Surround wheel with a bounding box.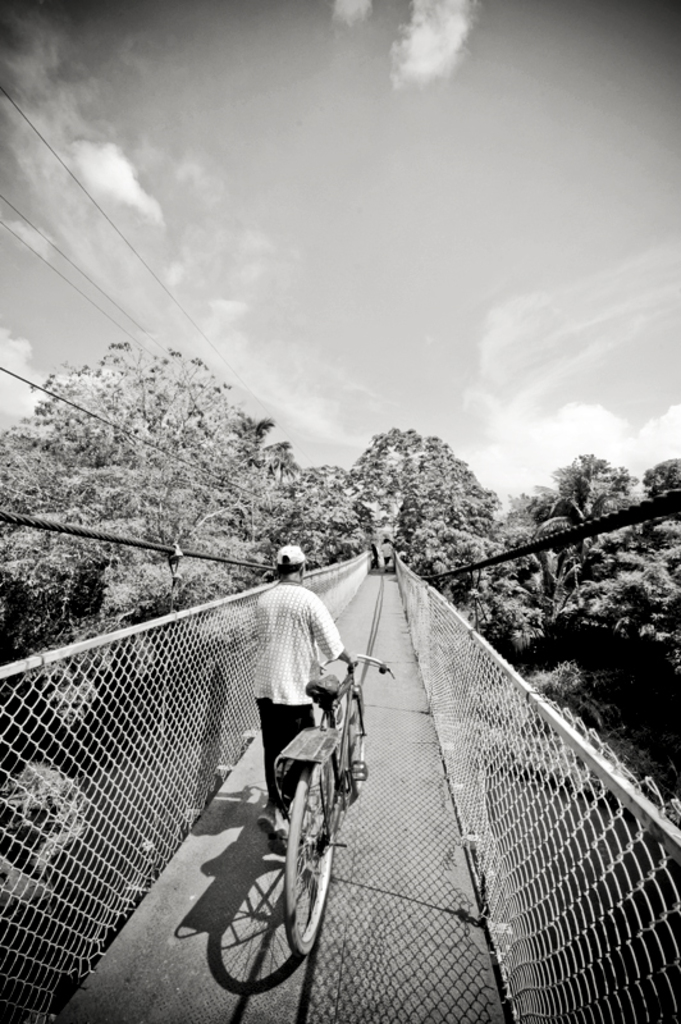
[348, 685, 364, 799].
